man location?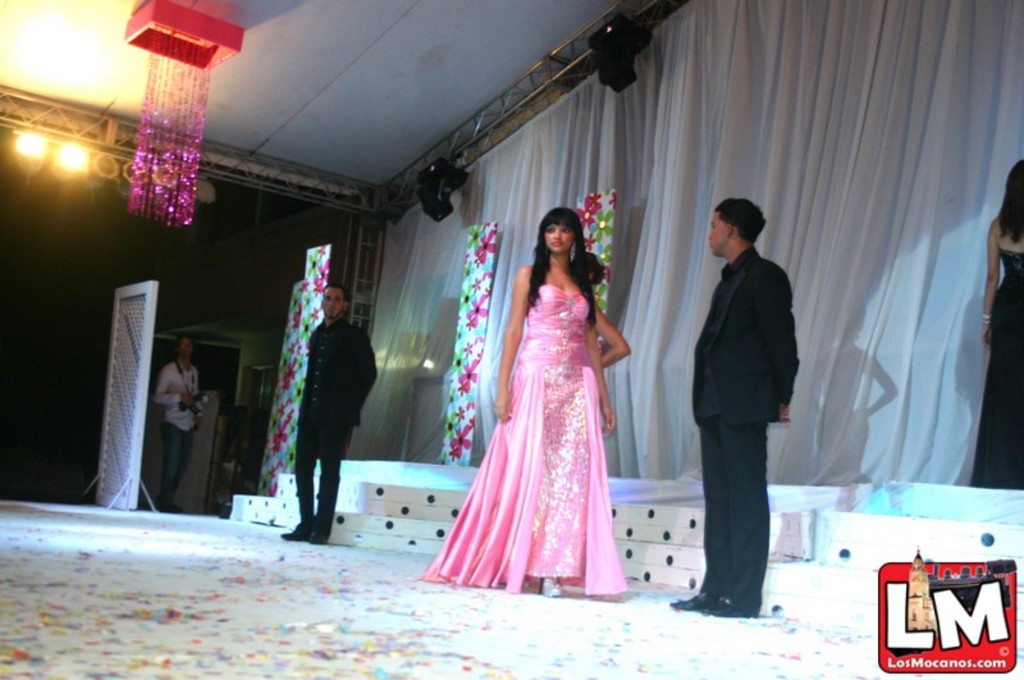
150 334 207 519
